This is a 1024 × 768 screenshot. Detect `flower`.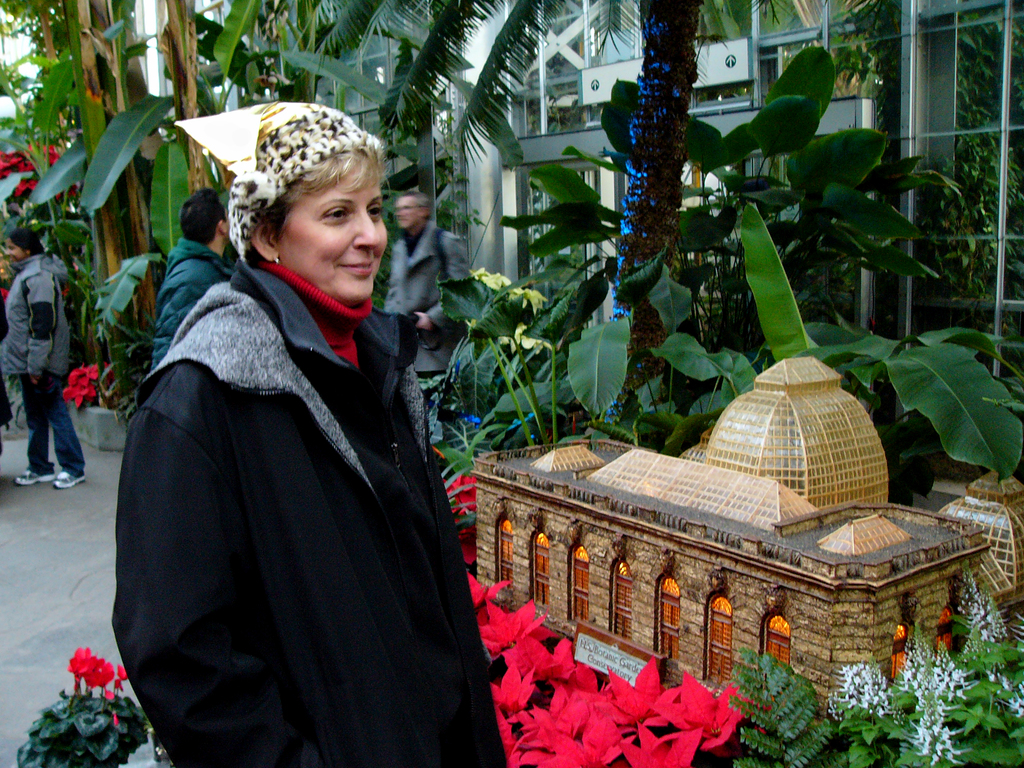
BBox(465, 269, 482, 284).
